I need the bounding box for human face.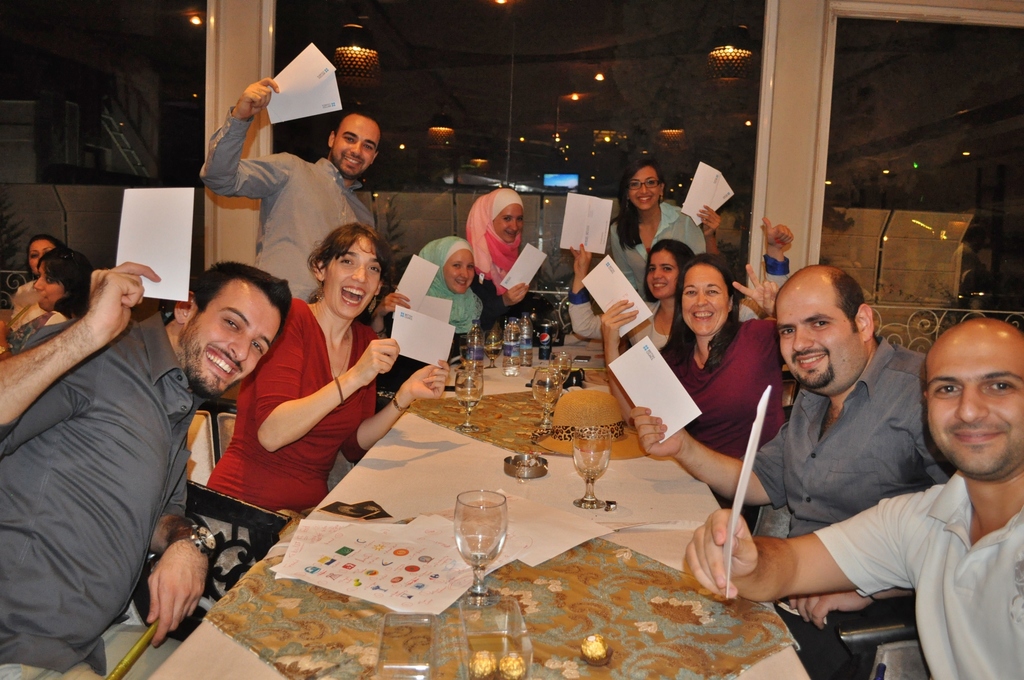
Here it is: 328, 236, 380, 319.
